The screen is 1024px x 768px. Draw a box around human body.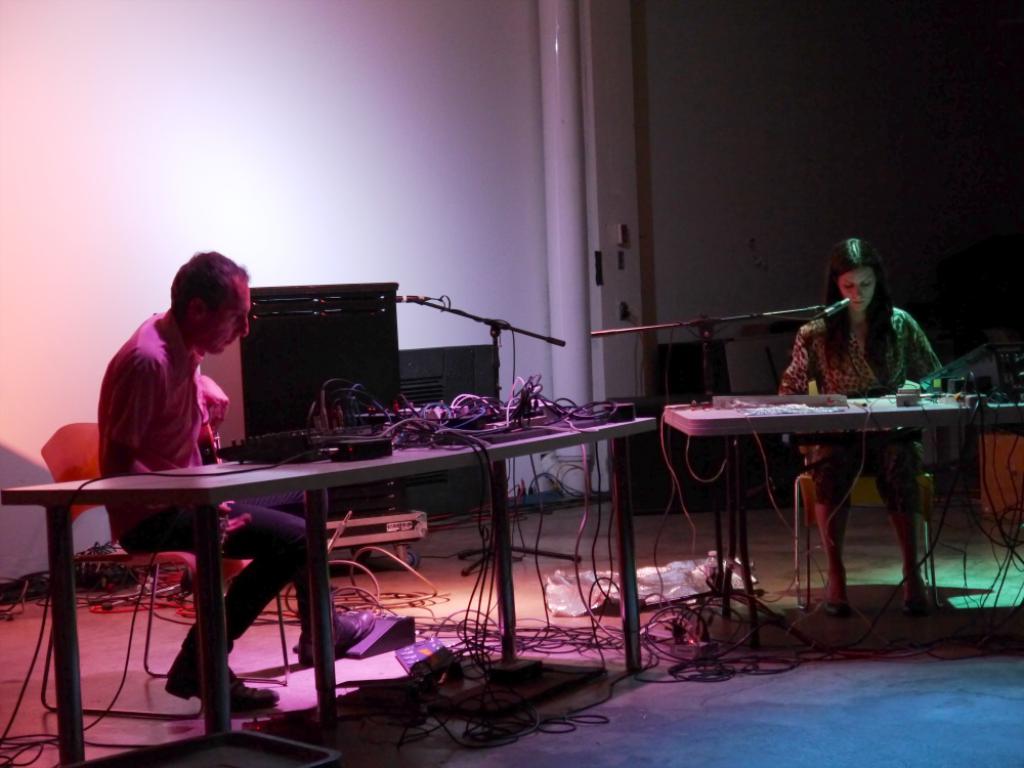
{"x1": 697, "y1": 219, "x2": 978, "y2": 651}.
